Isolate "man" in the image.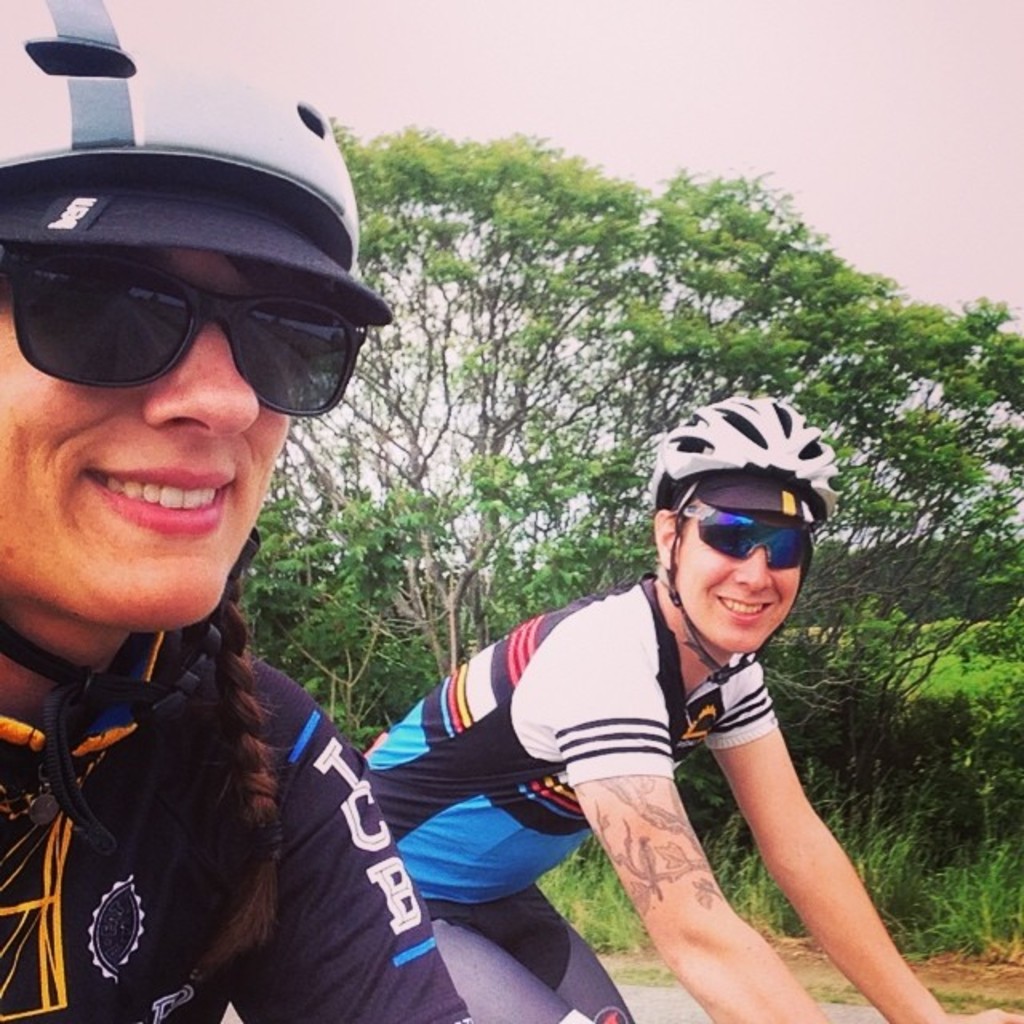
Isolated region: <bbox>264, 309, 894, 1008</bbox>.
